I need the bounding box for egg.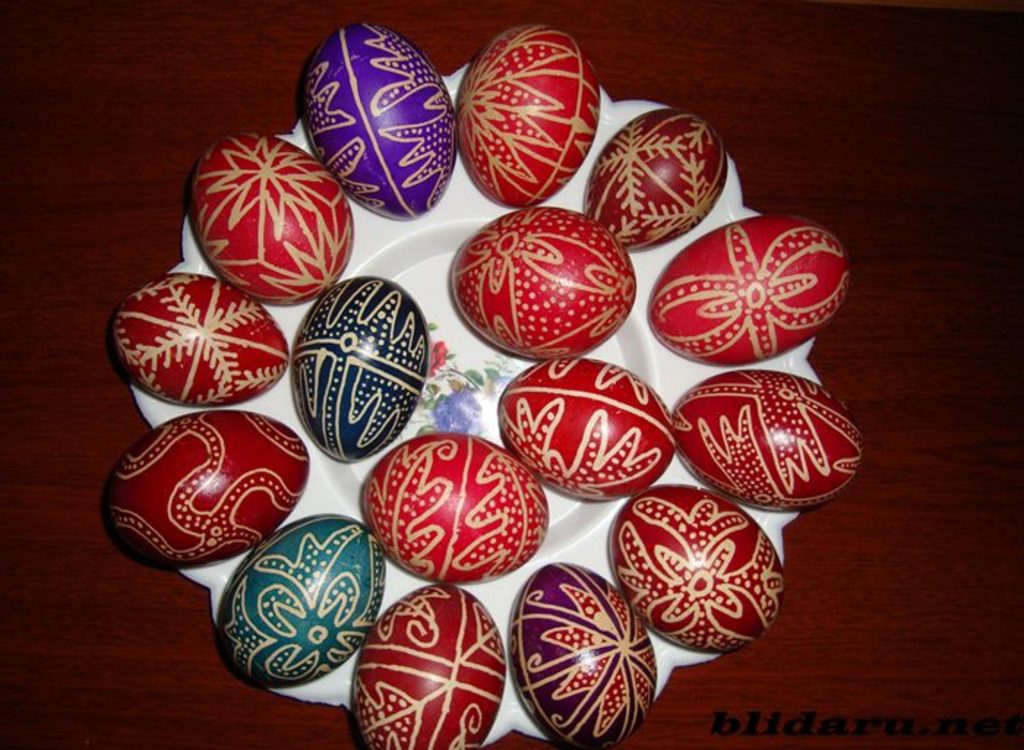
Here it is: region(111, 269, 288, 408).
